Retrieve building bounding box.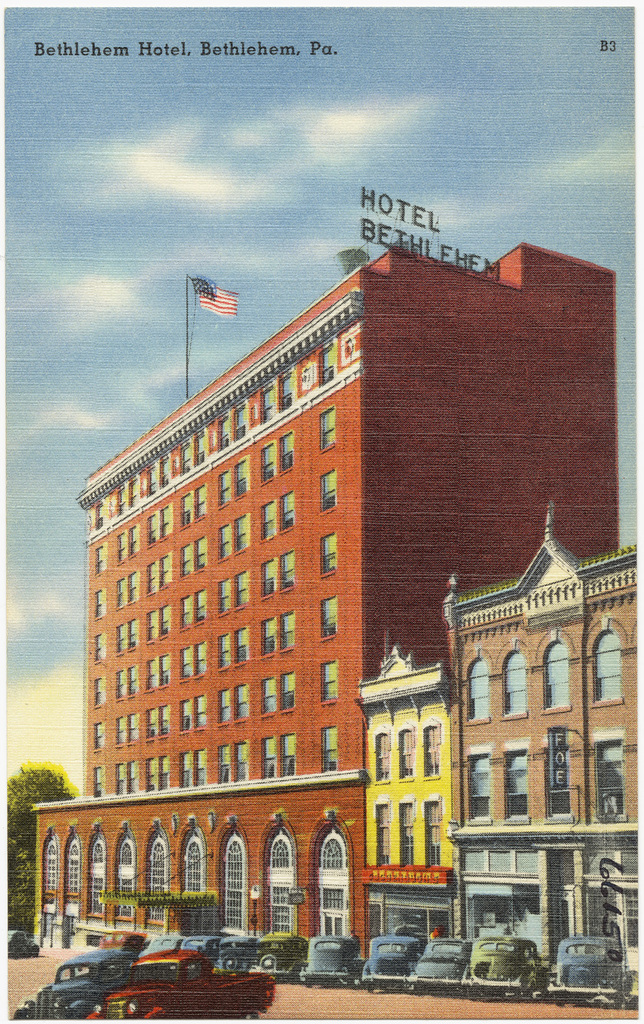
Bounding box: <region>358, 629, 453, 963</region>.
